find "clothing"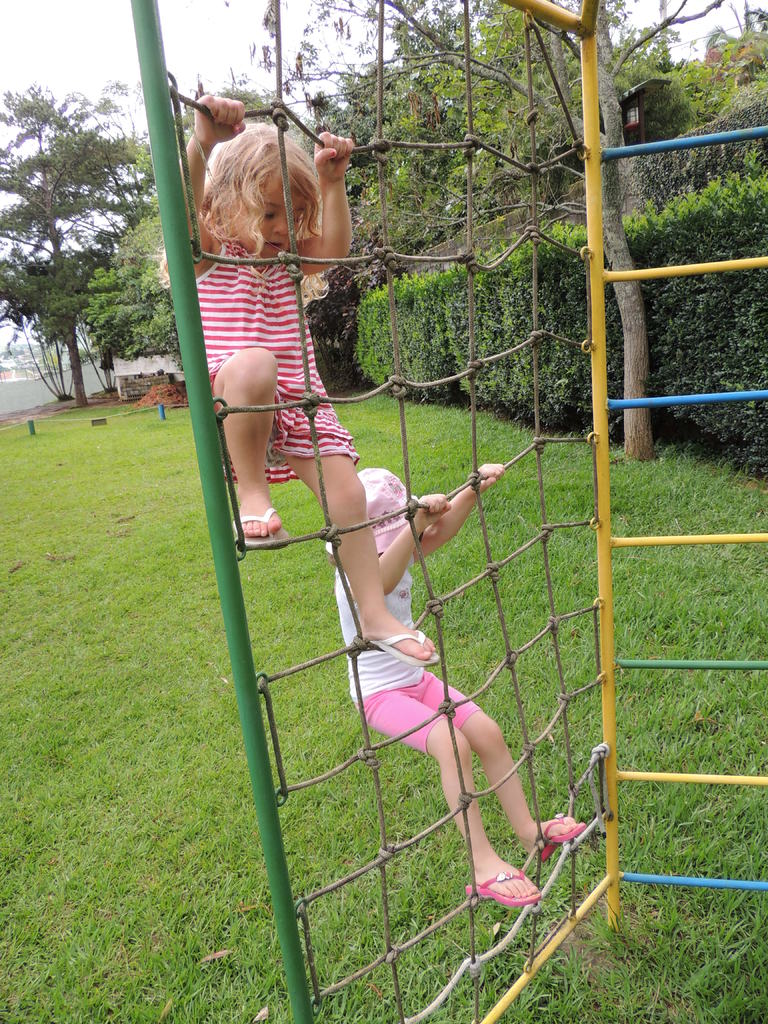
[x1=222, y1=231, x2=365, y2=488]
